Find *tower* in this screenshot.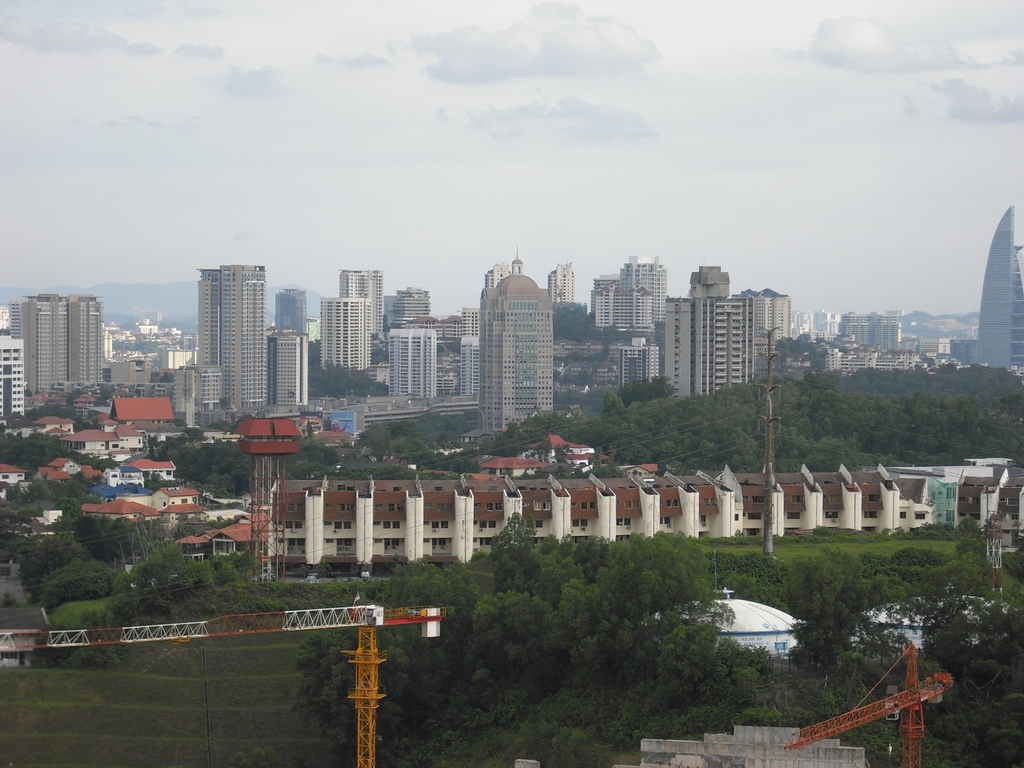
The bounding box for *tower* is <bbox>186, 261, 274, 412</bbox>.
